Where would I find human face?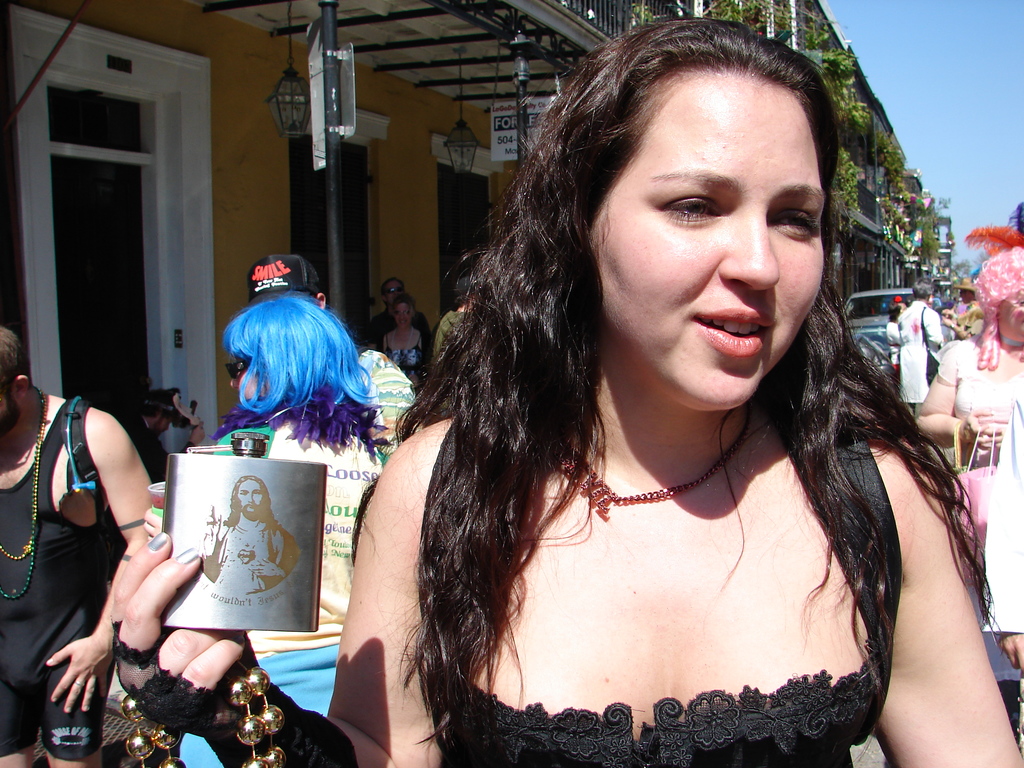
At 589, 93, 822, 414.
